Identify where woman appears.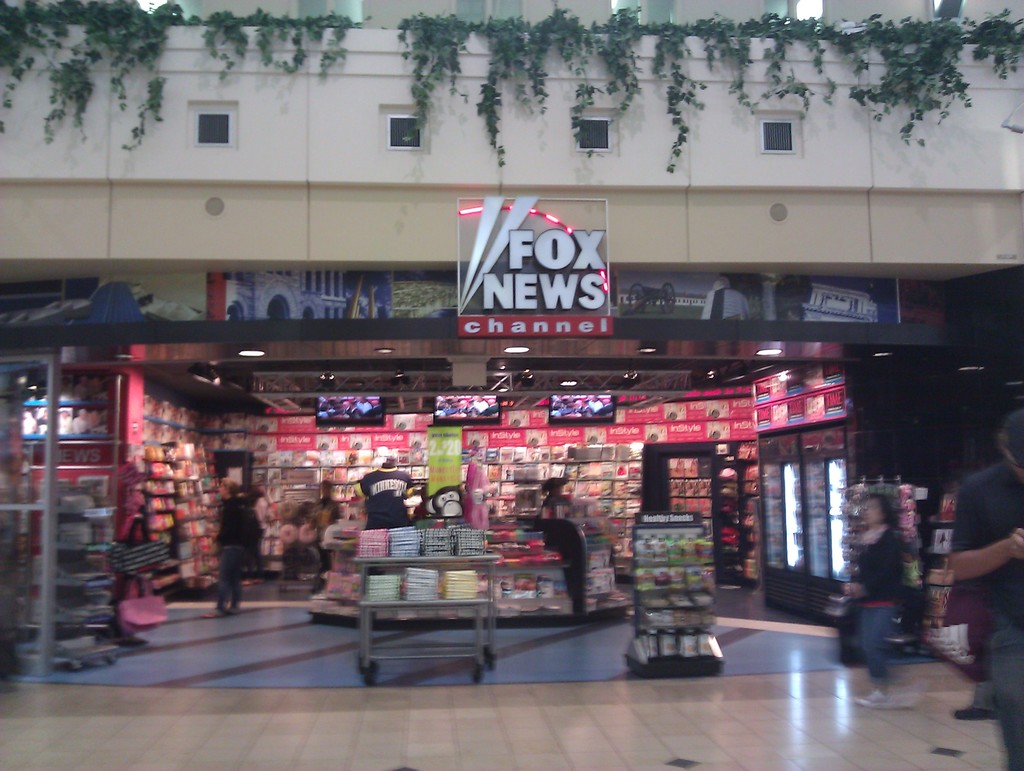
Appears at detection(840, 495, 902, 711).
